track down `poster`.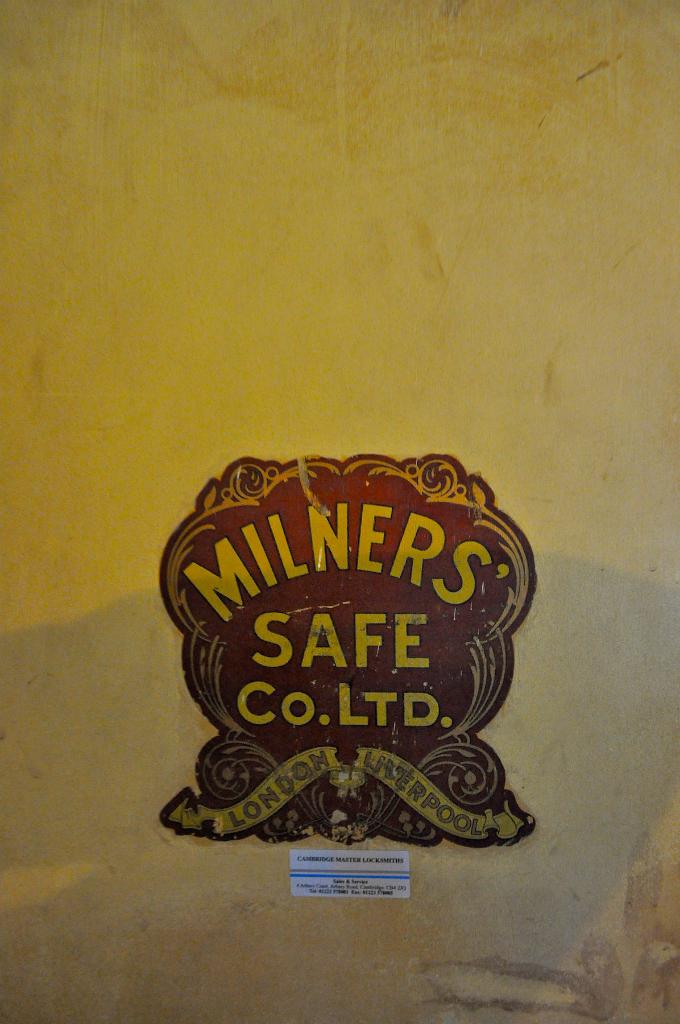
Tracked to (0,1,679,1022).
